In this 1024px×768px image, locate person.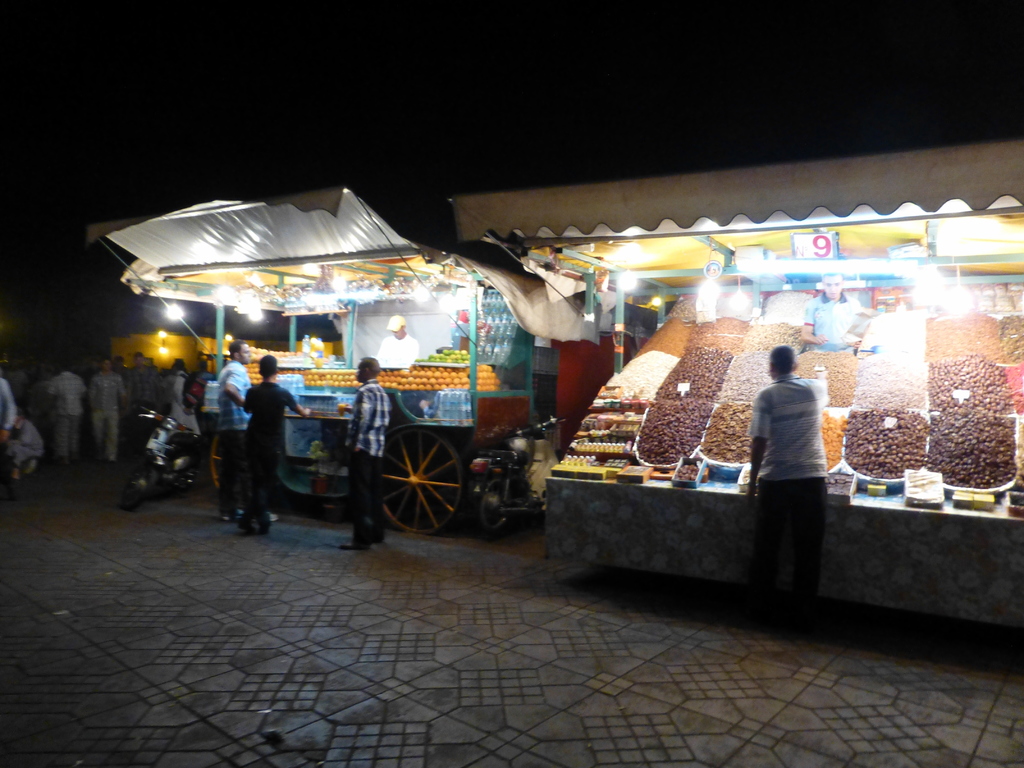
Bounding box: 211 339 248 525.
